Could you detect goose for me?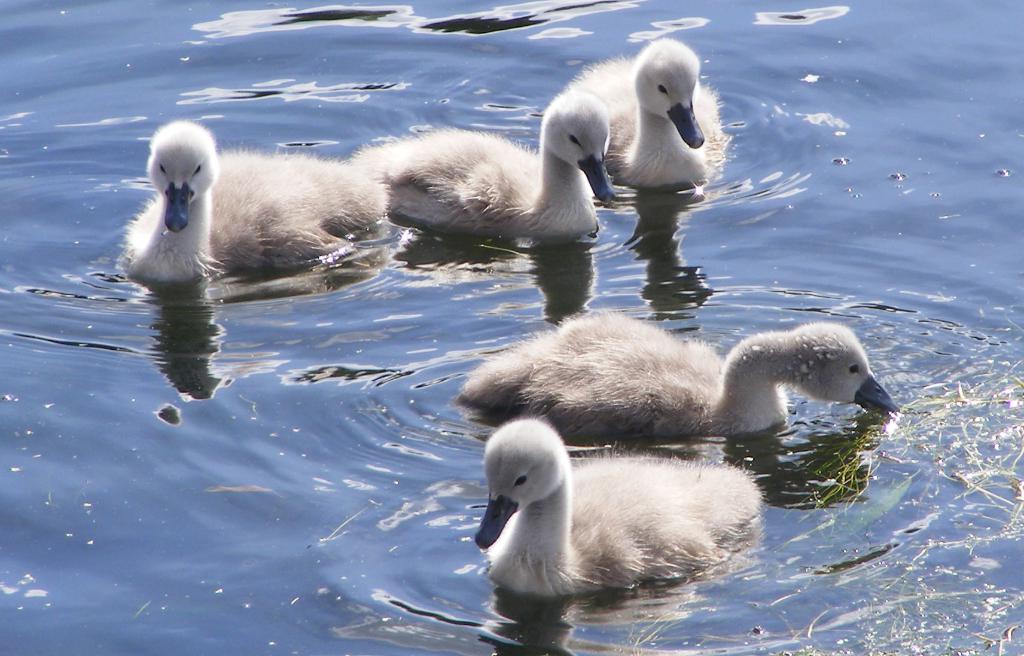
Detection result: box=[364, 97, 614, 237].
